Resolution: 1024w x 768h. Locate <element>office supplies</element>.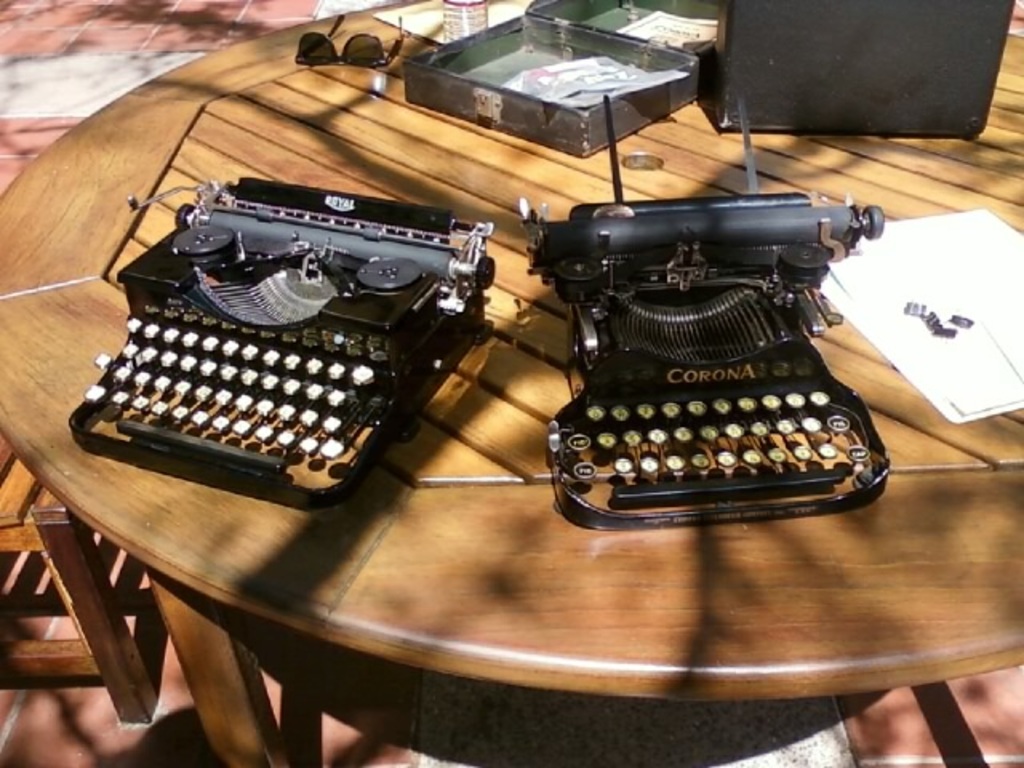
l=0, t=0, r=1022, b=757.
